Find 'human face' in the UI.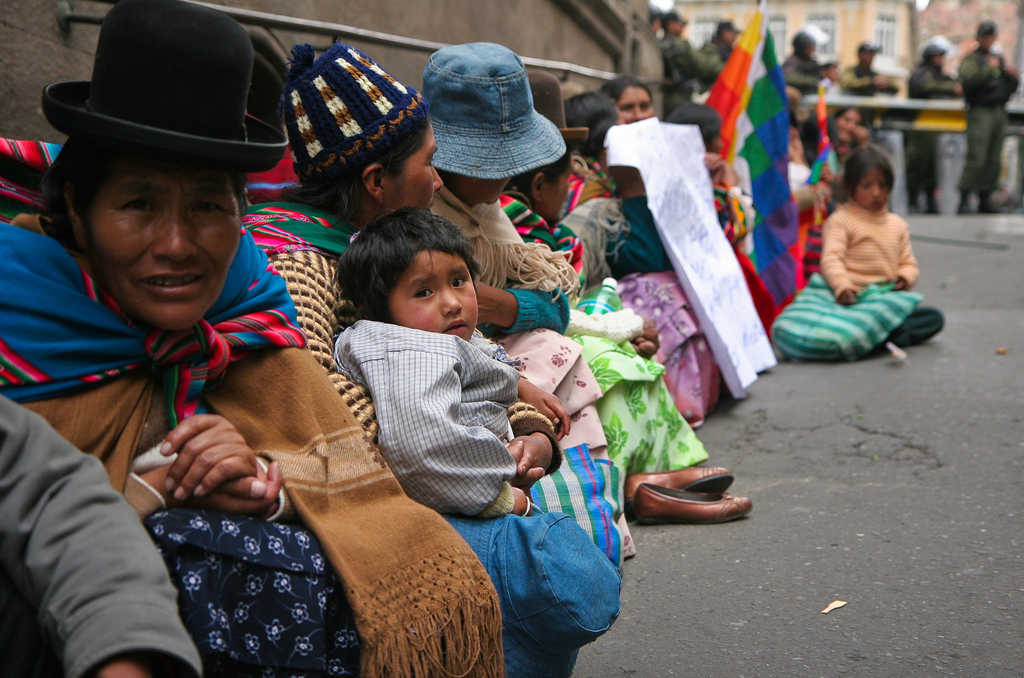
UI element at 855:168:886:214.
